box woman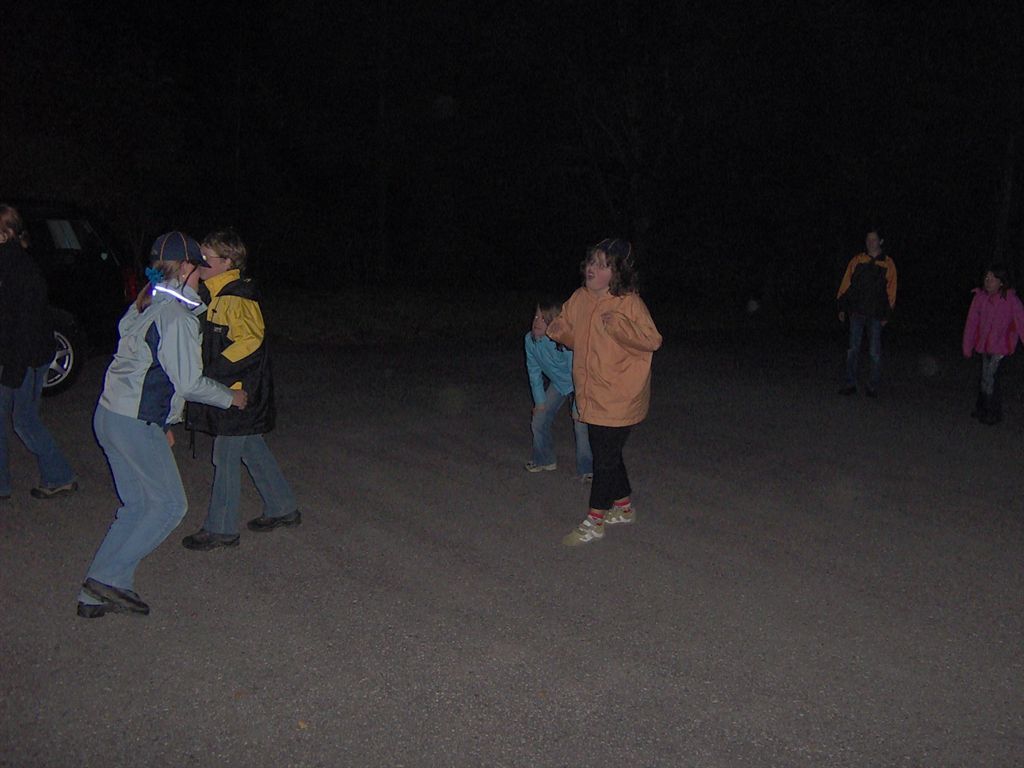
rect(537, 221, 675, 536)
